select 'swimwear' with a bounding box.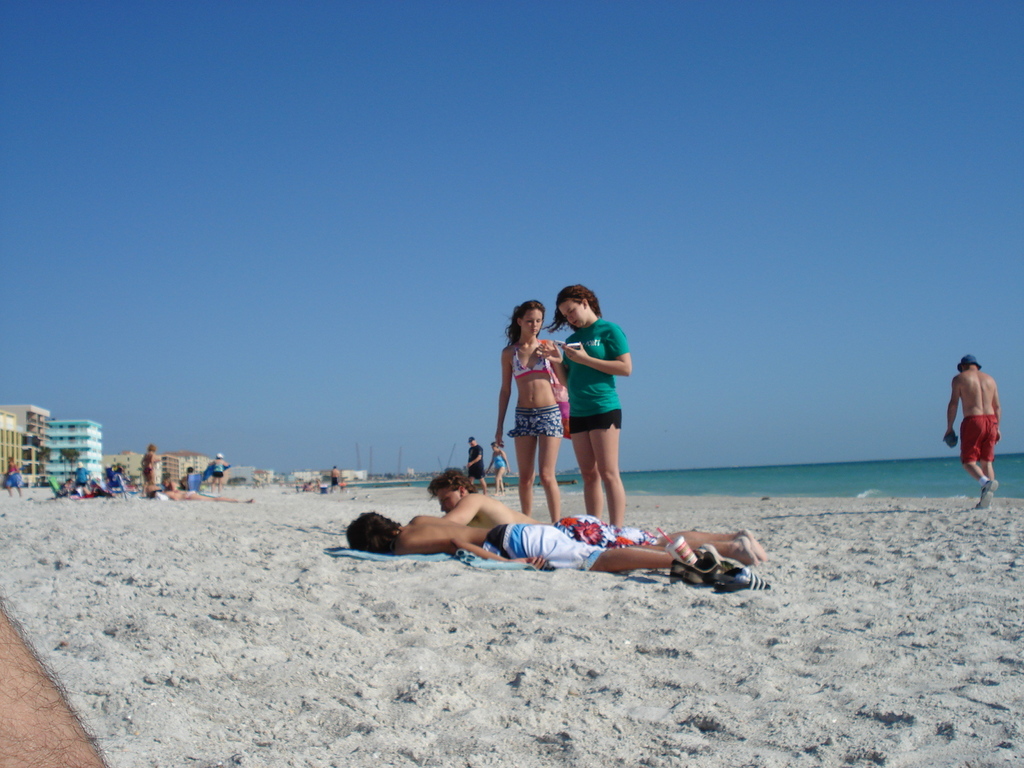
left=511, top=342, right=550, bottom=375.
